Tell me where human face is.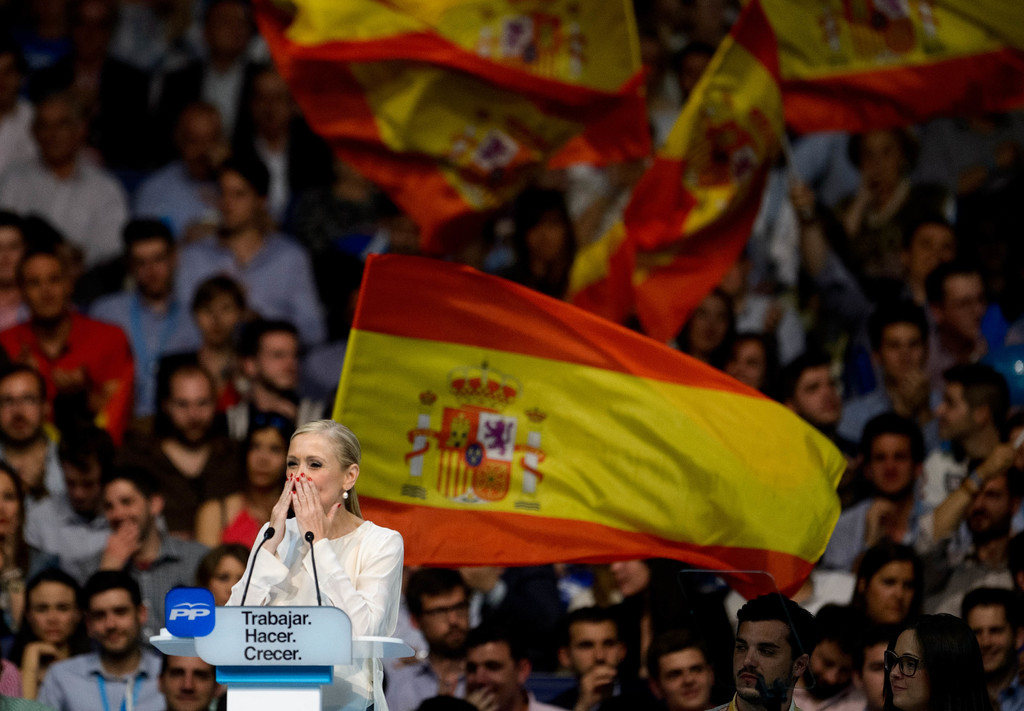
human face is at [x1=642, y1=43, x2=667, y2=93].
